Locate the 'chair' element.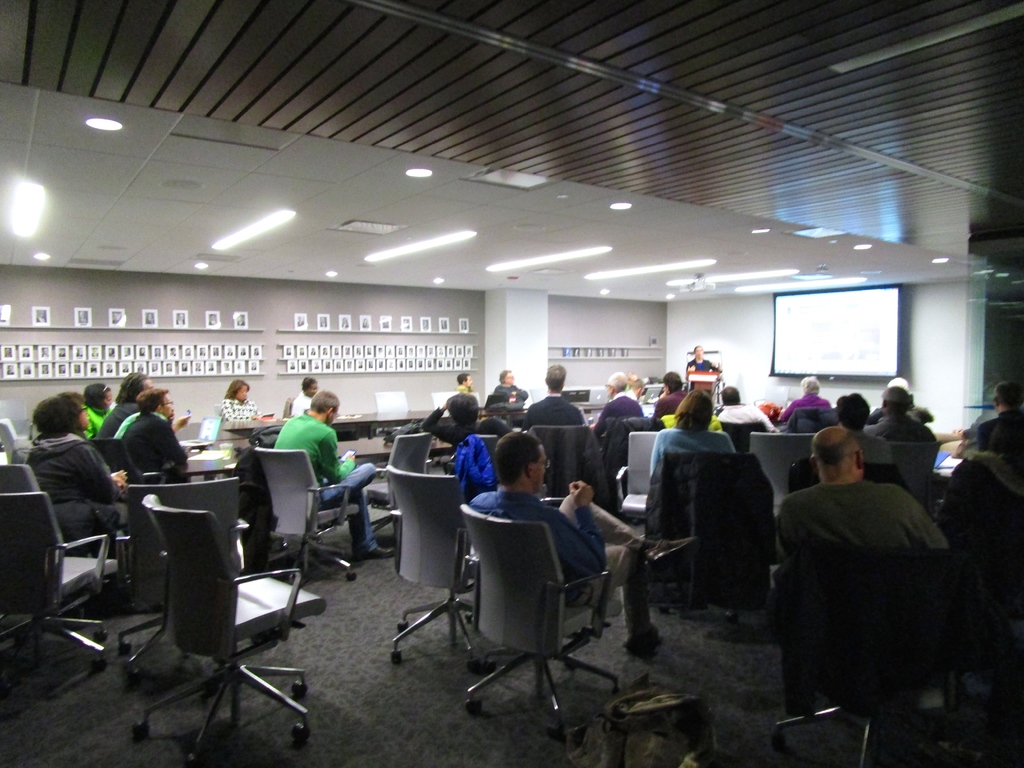
Element bbox: <region>465, 438, 508, 484</region>.
